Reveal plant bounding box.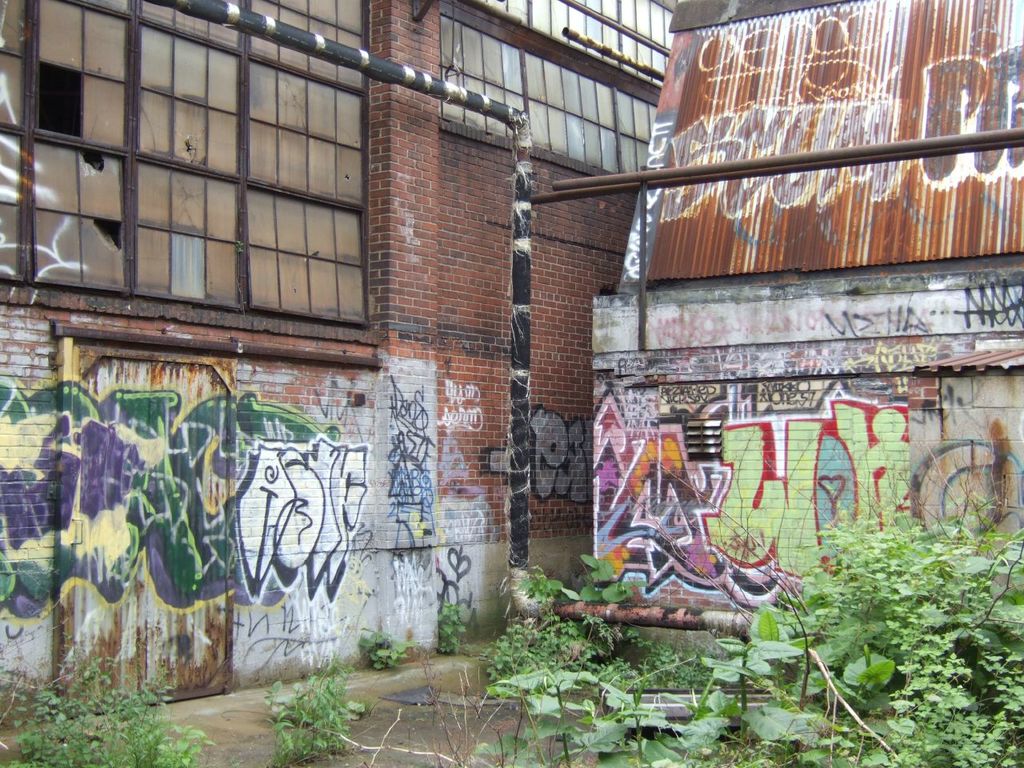
Revealed: pyautogui.locateOnScreen(787, 503, 1023, 767).
